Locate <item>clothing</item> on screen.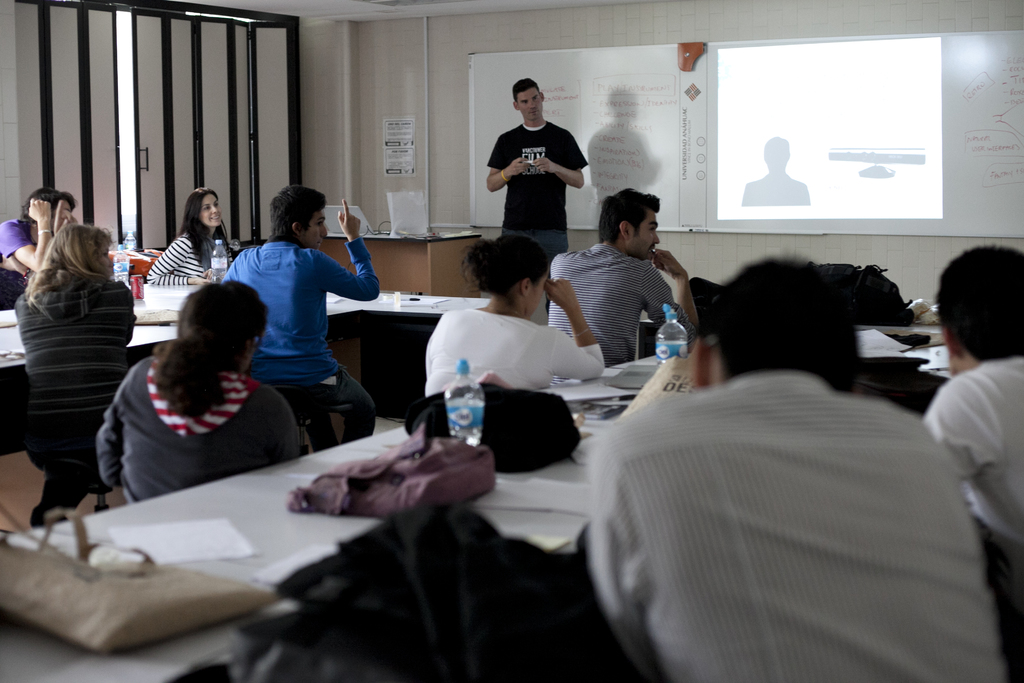
On screen at 12 279 136 509.
